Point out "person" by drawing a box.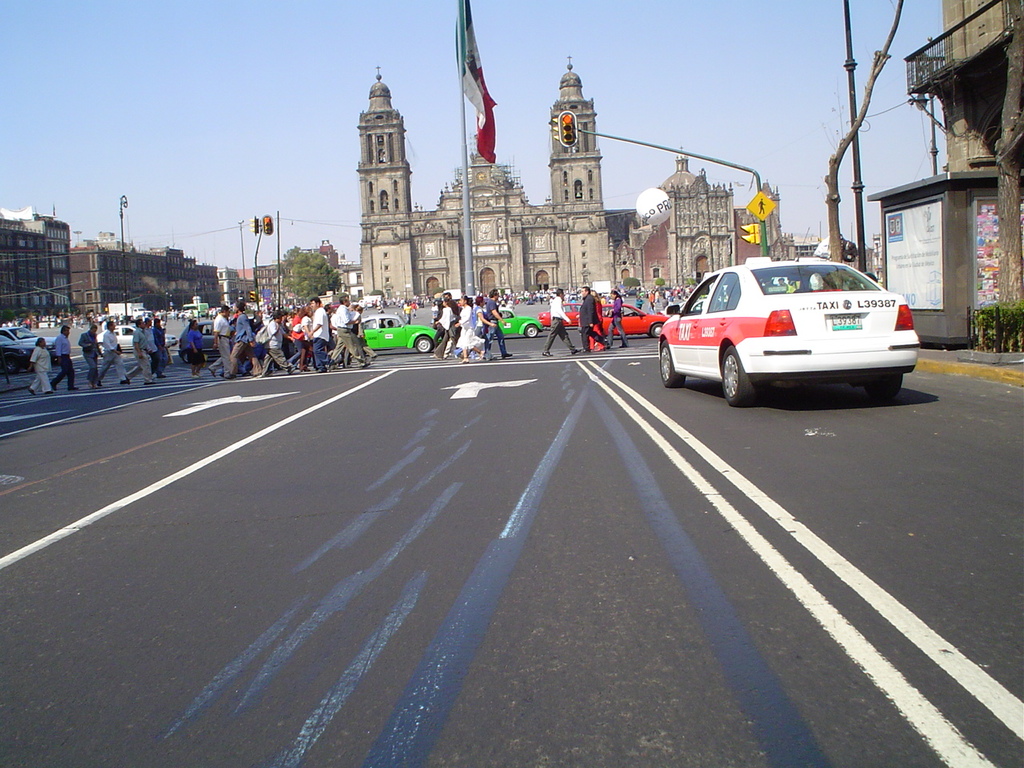
(204, 308, 230, 378).
